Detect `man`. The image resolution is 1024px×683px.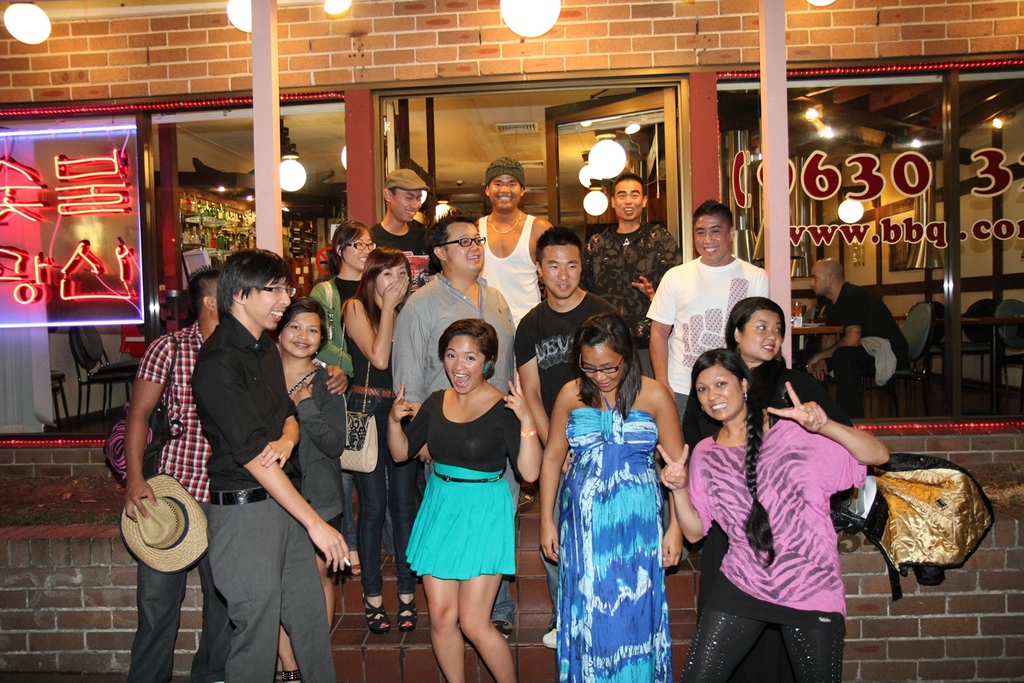
box(809, 259, 908, 426).
